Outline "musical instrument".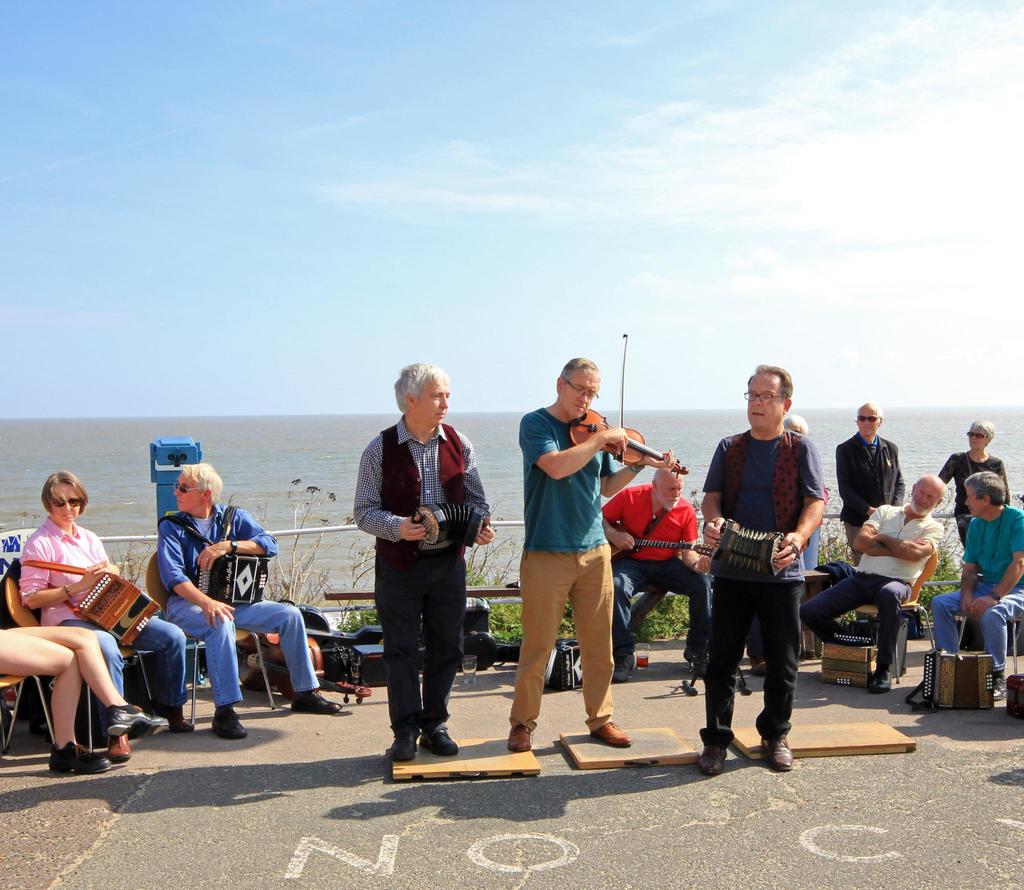
Outline: [598,530,725,566].
